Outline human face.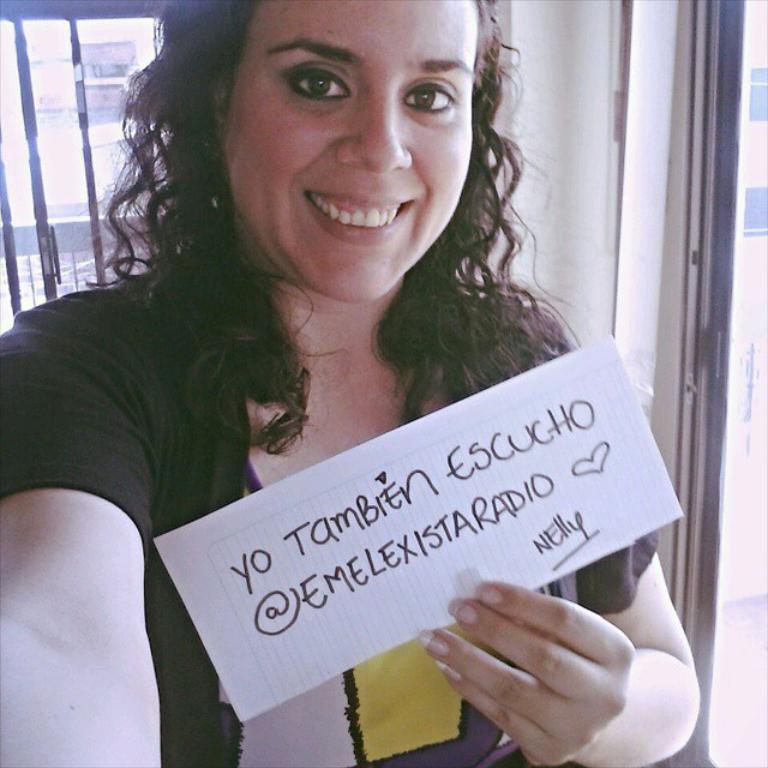
Outline: region(220, 0, 479, 300).
